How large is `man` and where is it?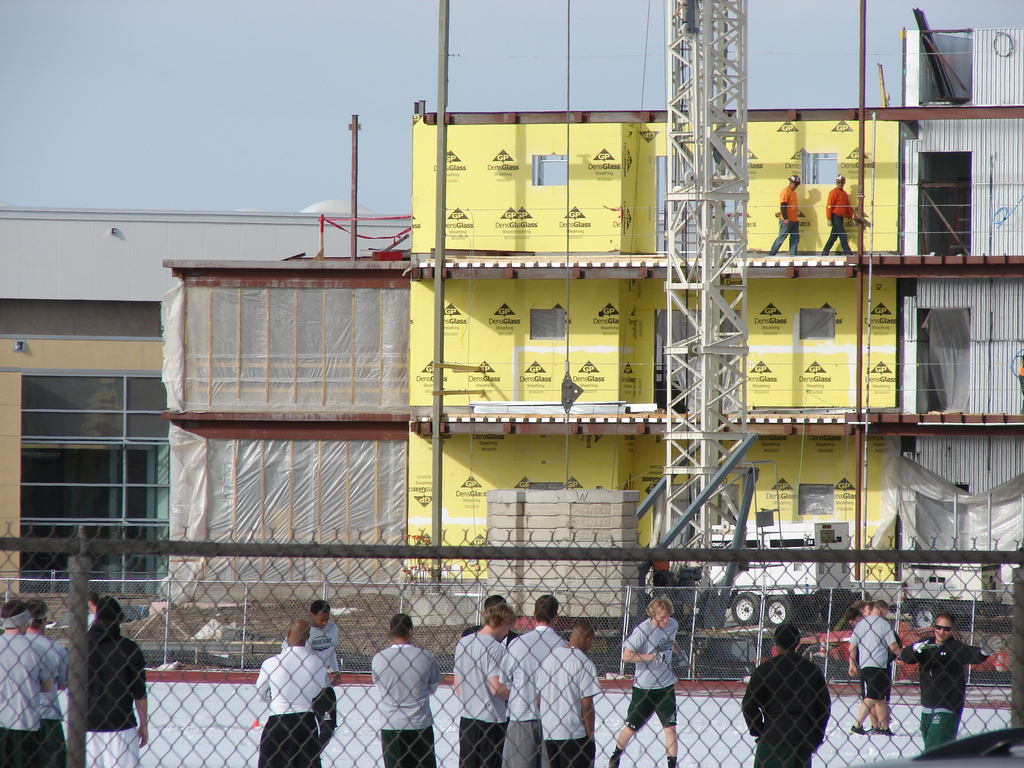
Bounding box: box(451, 600, 509, 767).
